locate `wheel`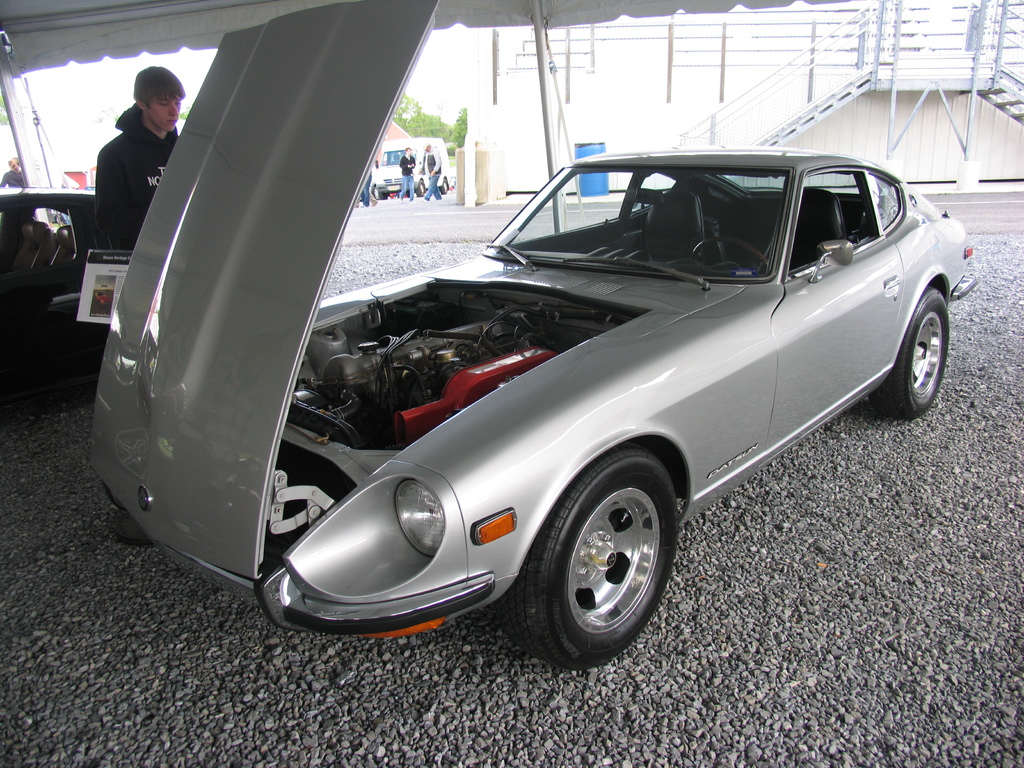
536, 458, 682, 655
